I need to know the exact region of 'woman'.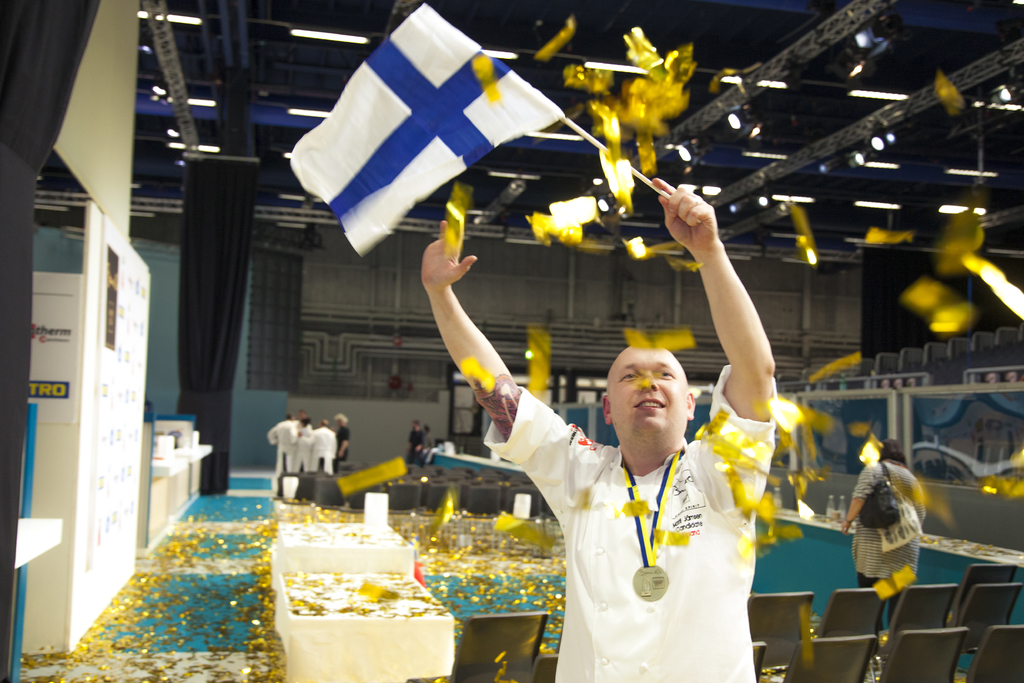
Region: <region>291, 416, 314, 472</region>.
